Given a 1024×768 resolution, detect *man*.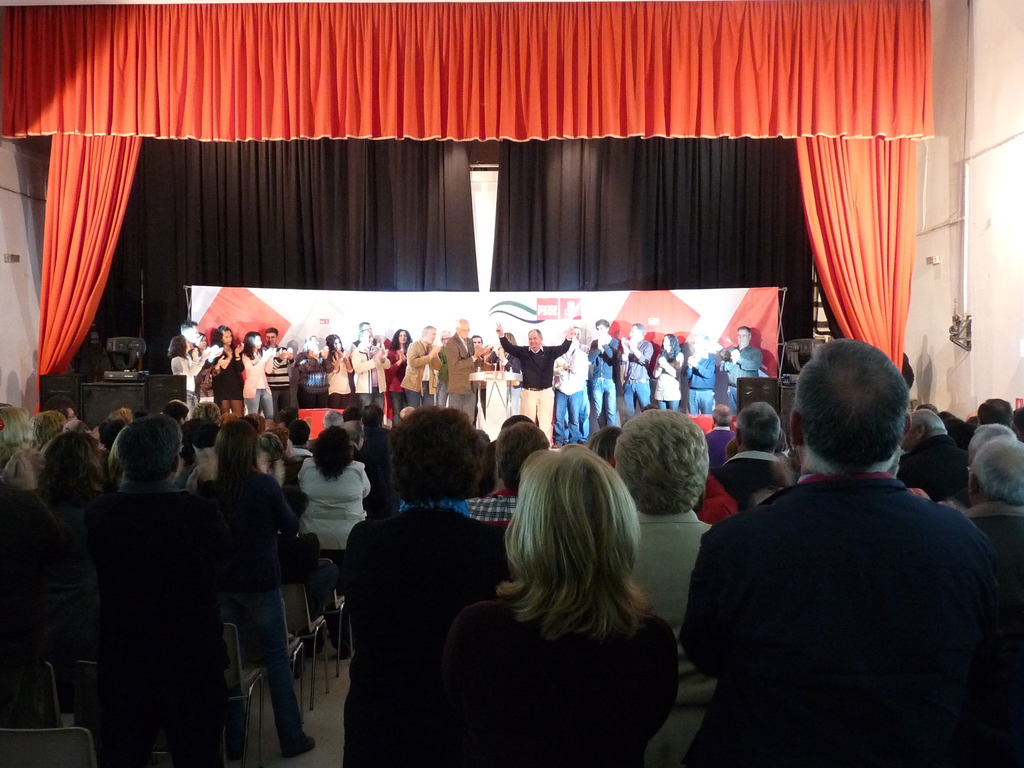
bbox(180, 321, 222, 371).
